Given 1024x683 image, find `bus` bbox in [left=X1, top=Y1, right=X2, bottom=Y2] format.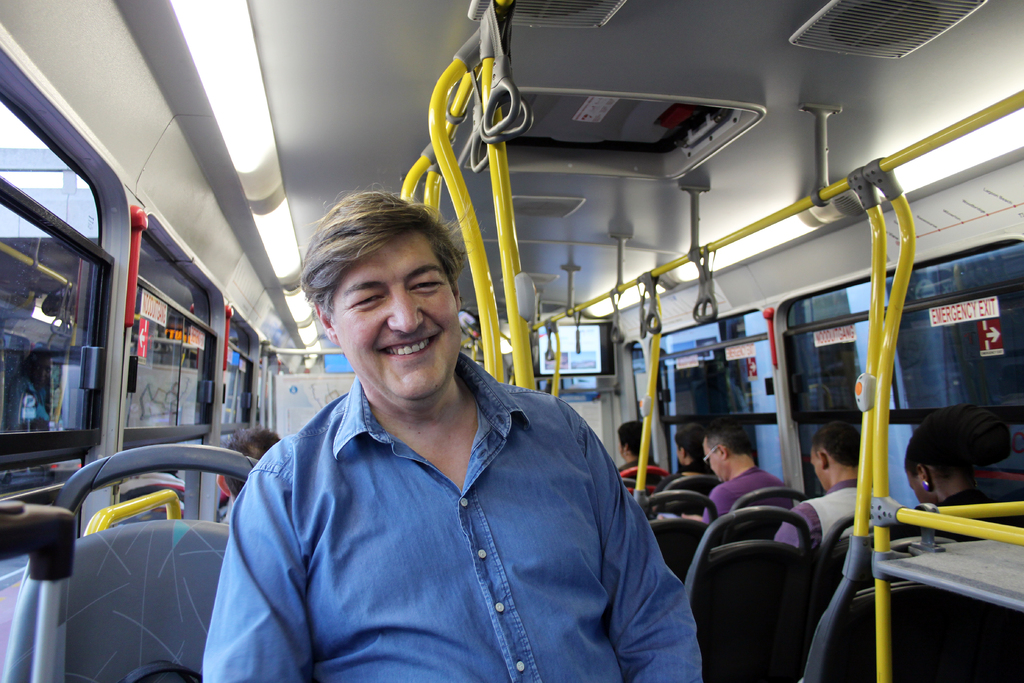
[left=0, top=0, right=1023, bottom=682].
